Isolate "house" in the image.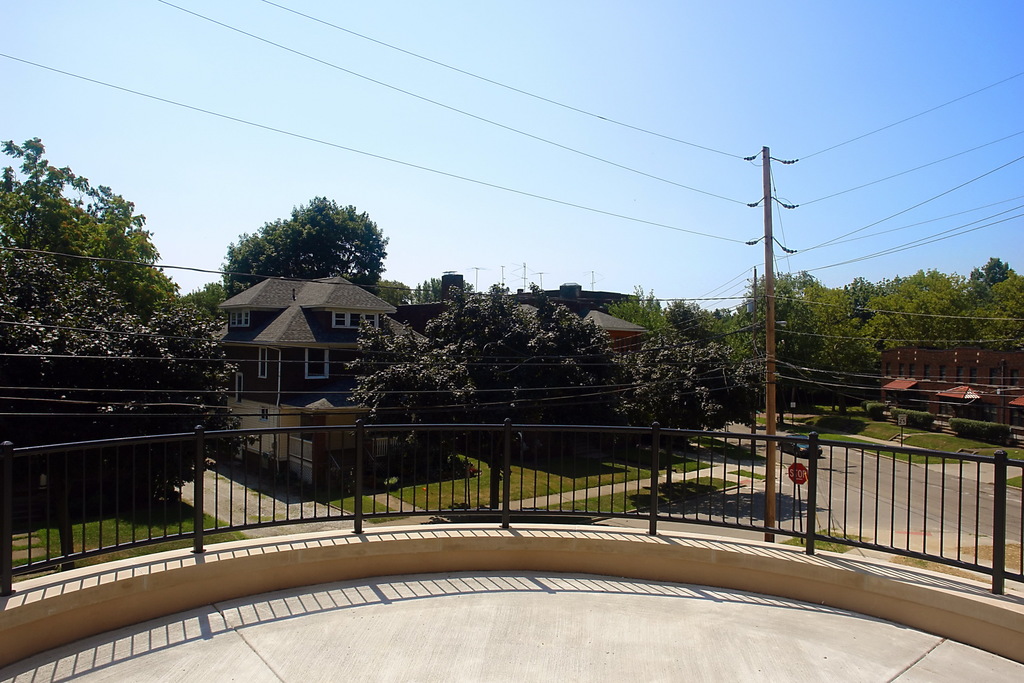
Isolated region: left=874, top=347, right=1023, bottom=431.
